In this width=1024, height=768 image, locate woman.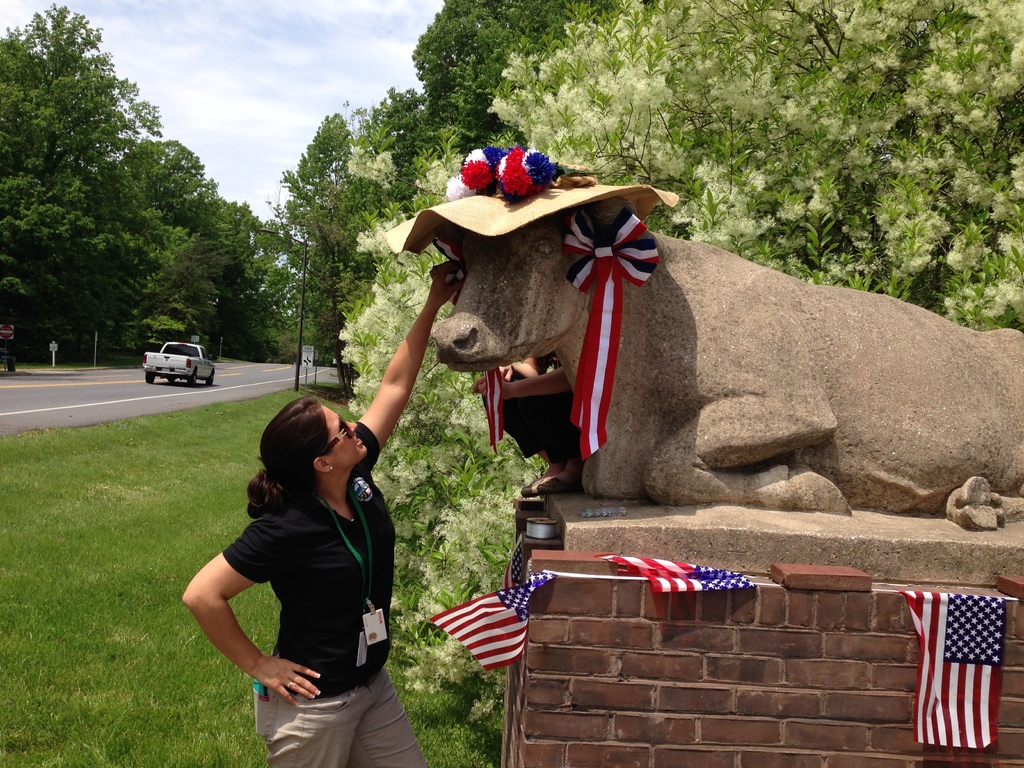
Bounding box: region(175, 252, 471, 767).
